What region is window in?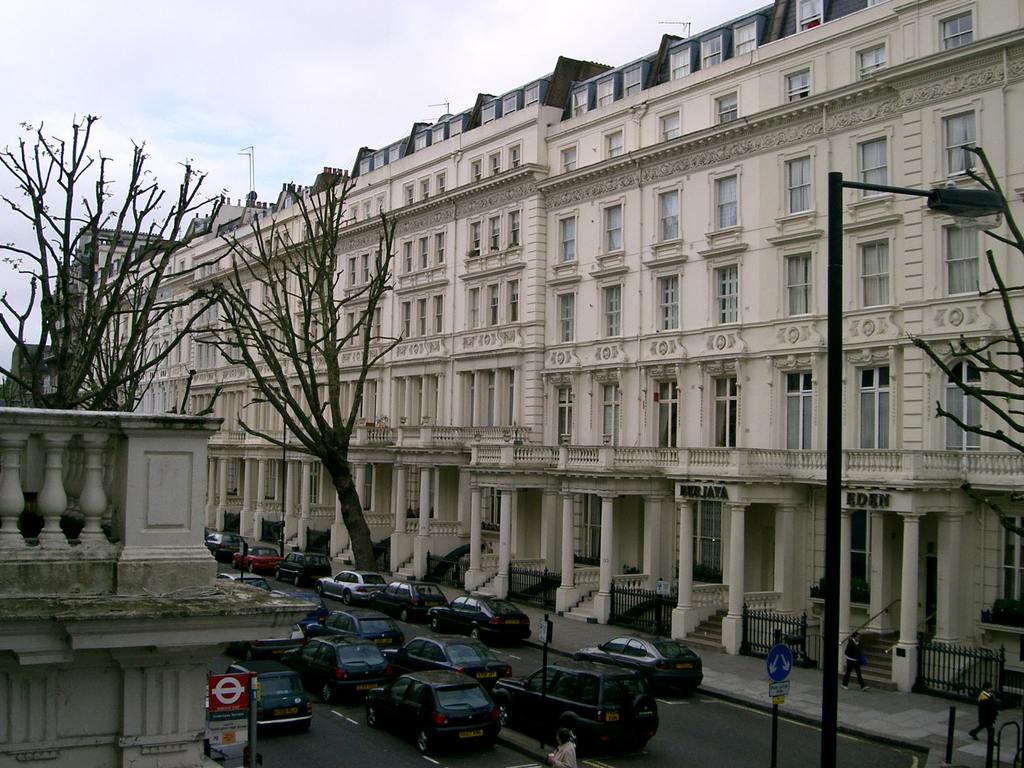
bbox(556, 387, 570, 444).
